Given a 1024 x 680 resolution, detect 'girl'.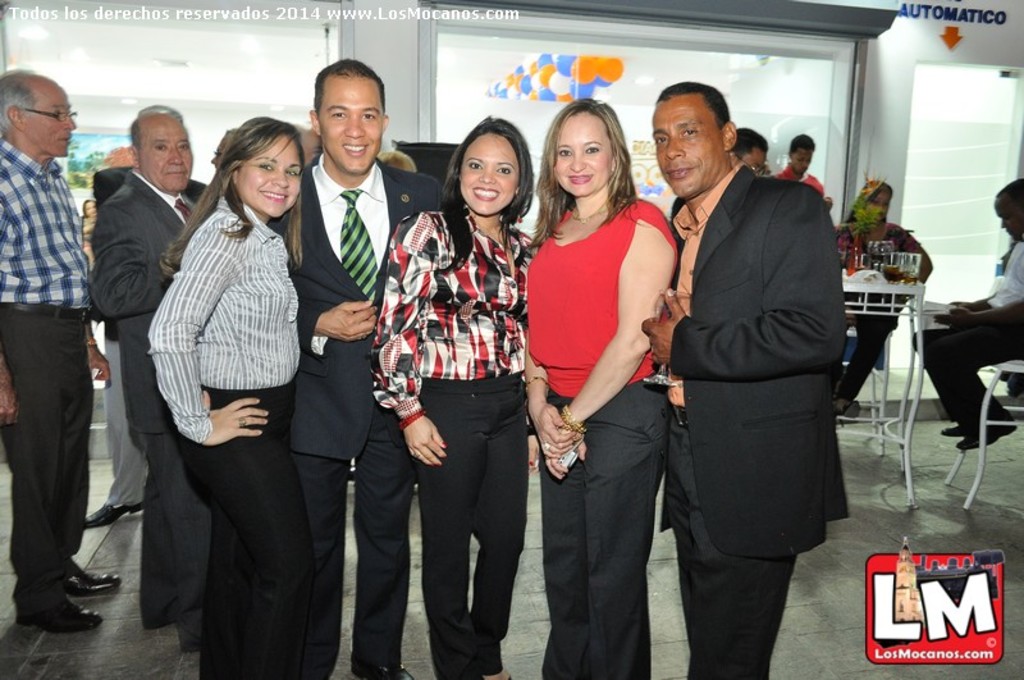
(515,97,675,679).
